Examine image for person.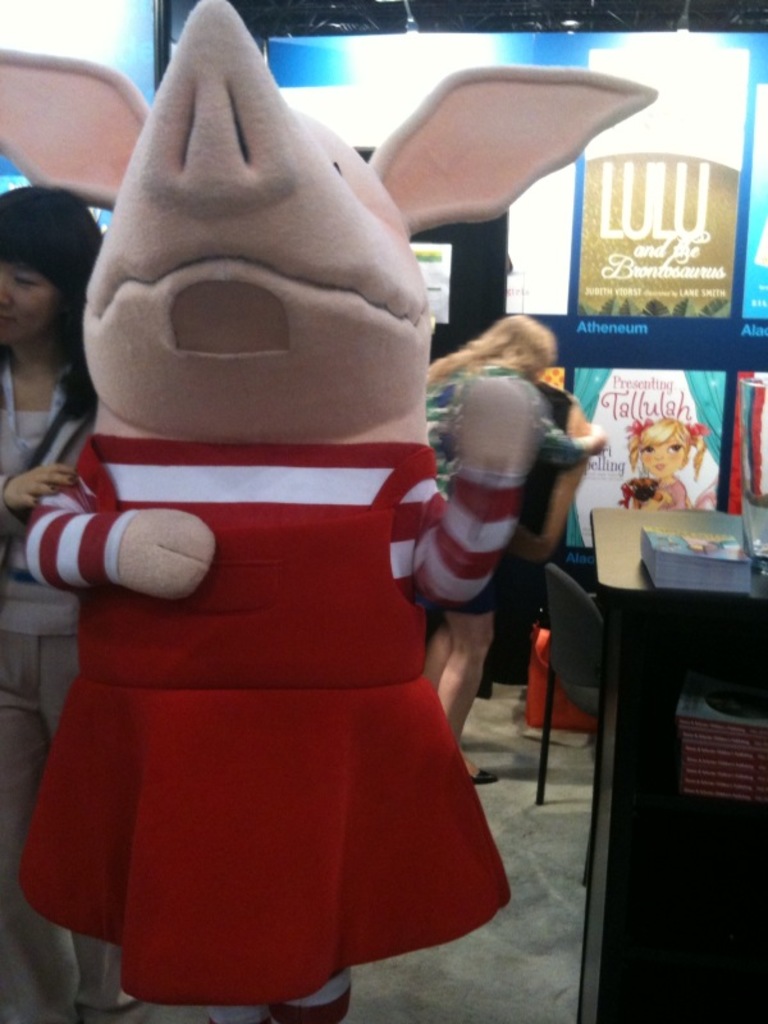
Examination result: box=[426, 310, 607, 782].
